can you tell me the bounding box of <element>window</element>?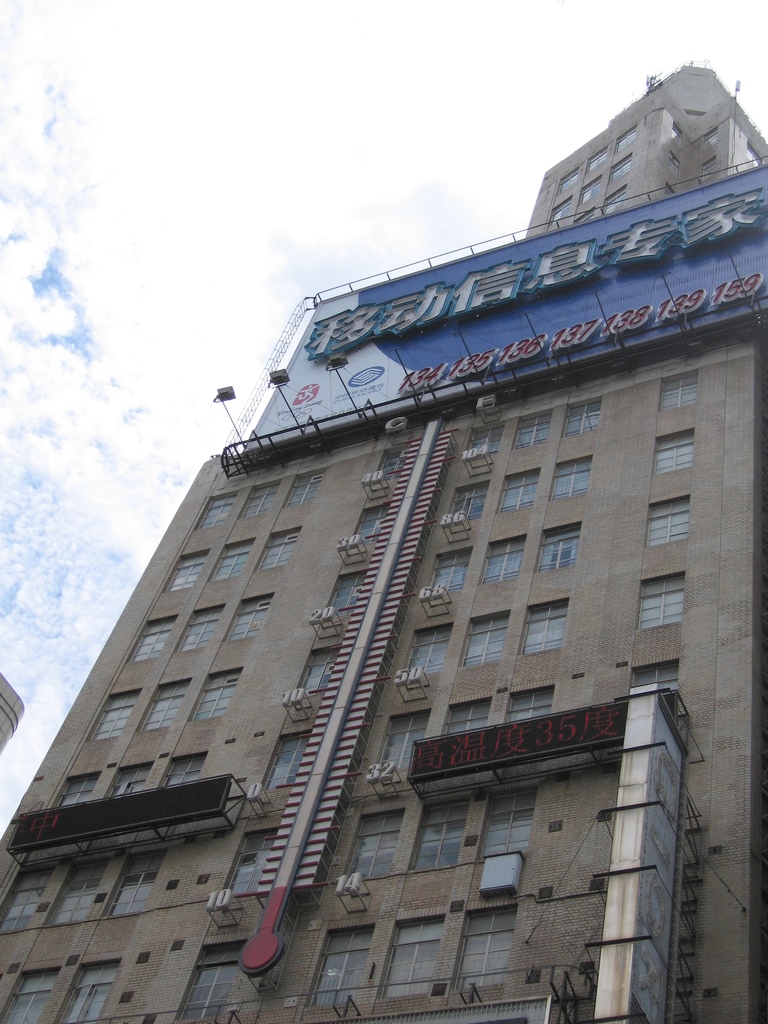
region(625, 655, 679, 703).
